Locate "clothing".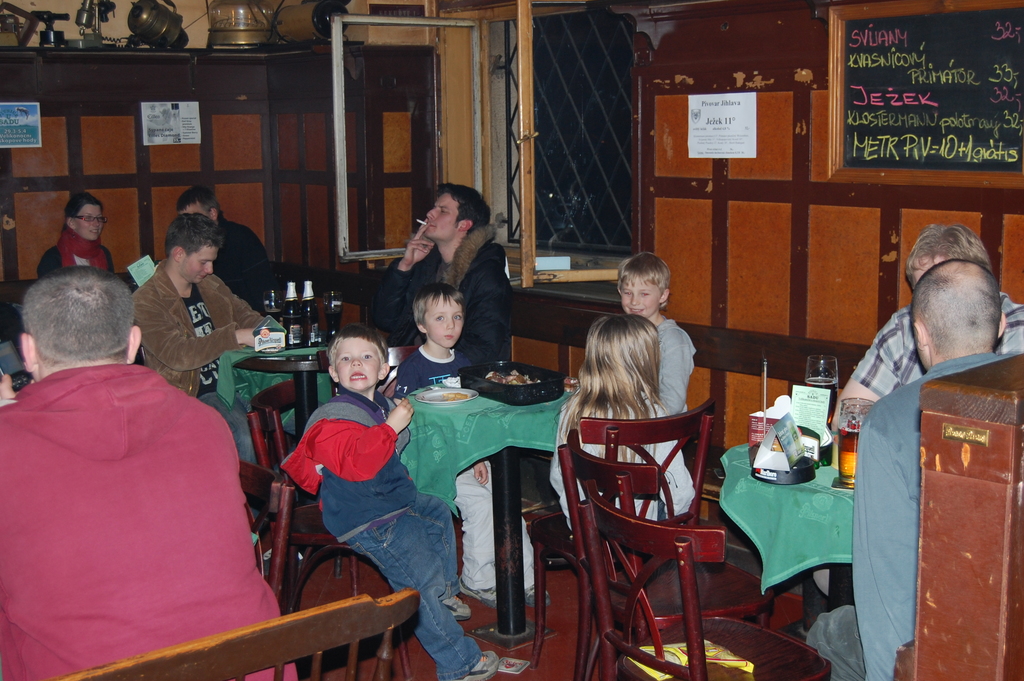
Bounding box: {"left": 280, "top": 398, "right": 456, "bottom": 680}.
